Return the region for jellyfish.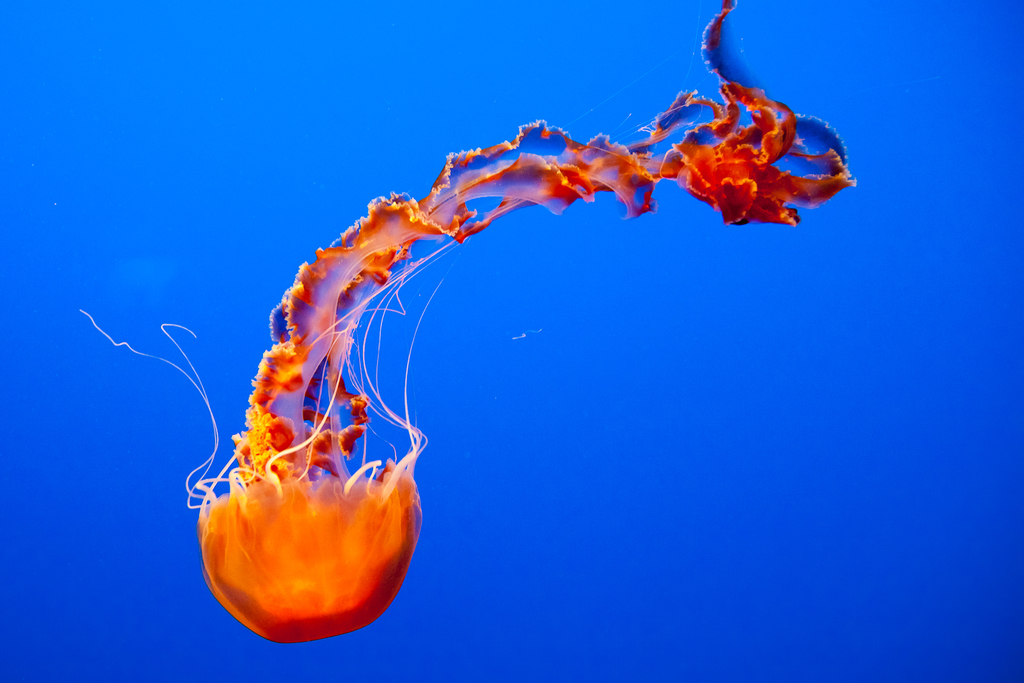
l=177, t=25, r=836, b=634.
